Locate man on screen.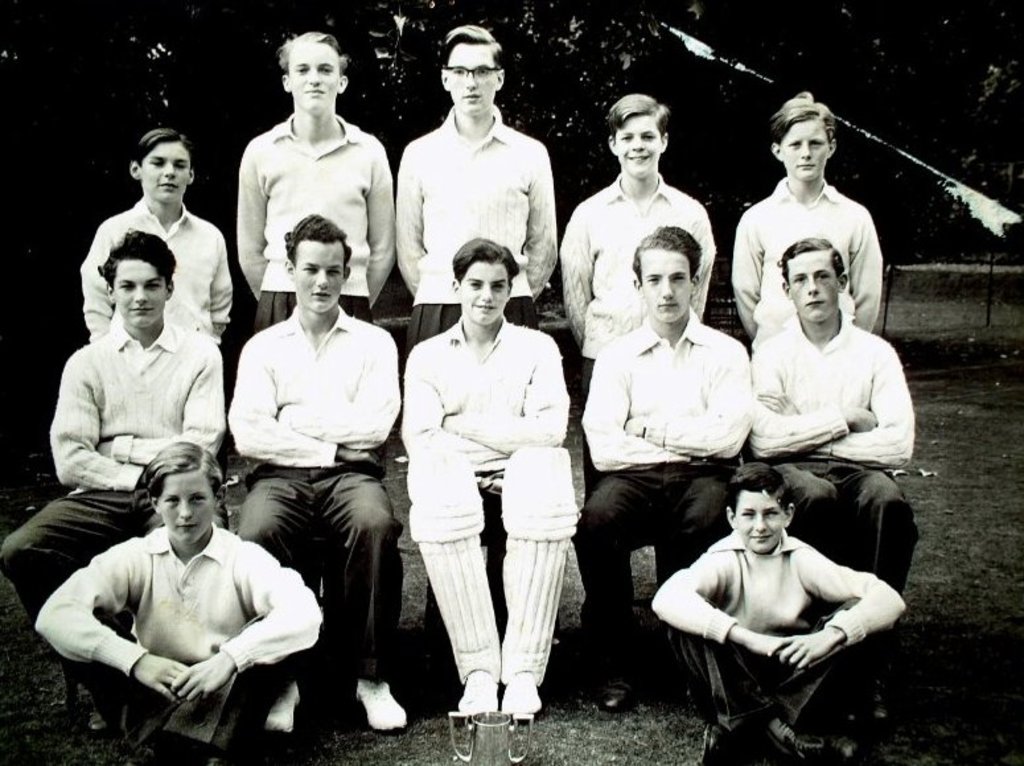
On screen at x1=233, y1=30, x2=391, y2=324.
